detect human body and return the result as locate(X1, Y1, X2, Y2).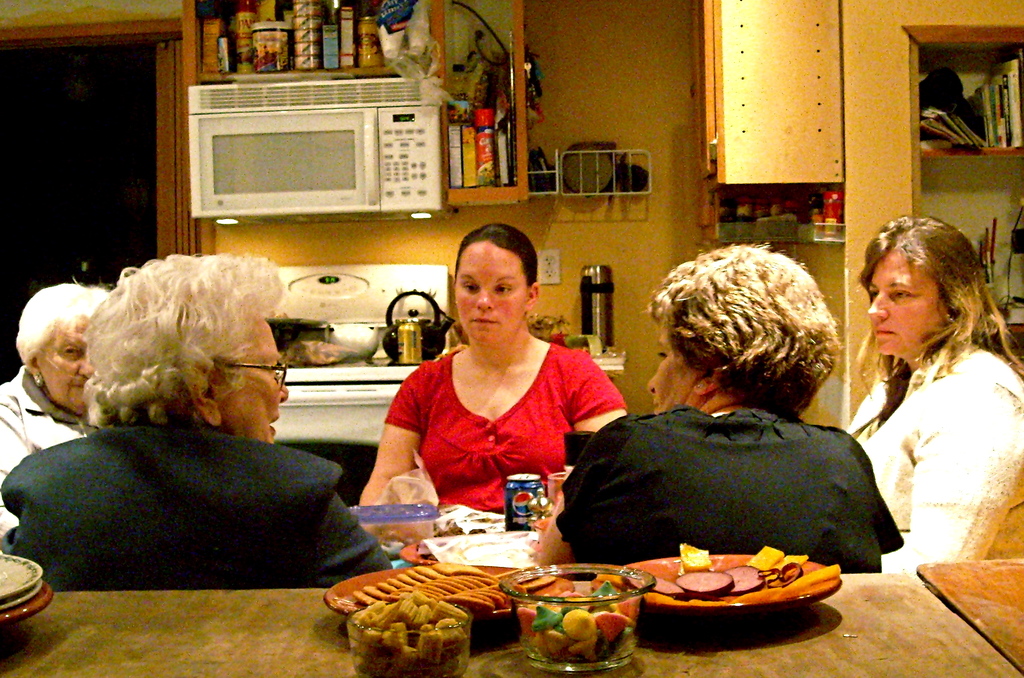
locate(355, 217, 631, 507).
